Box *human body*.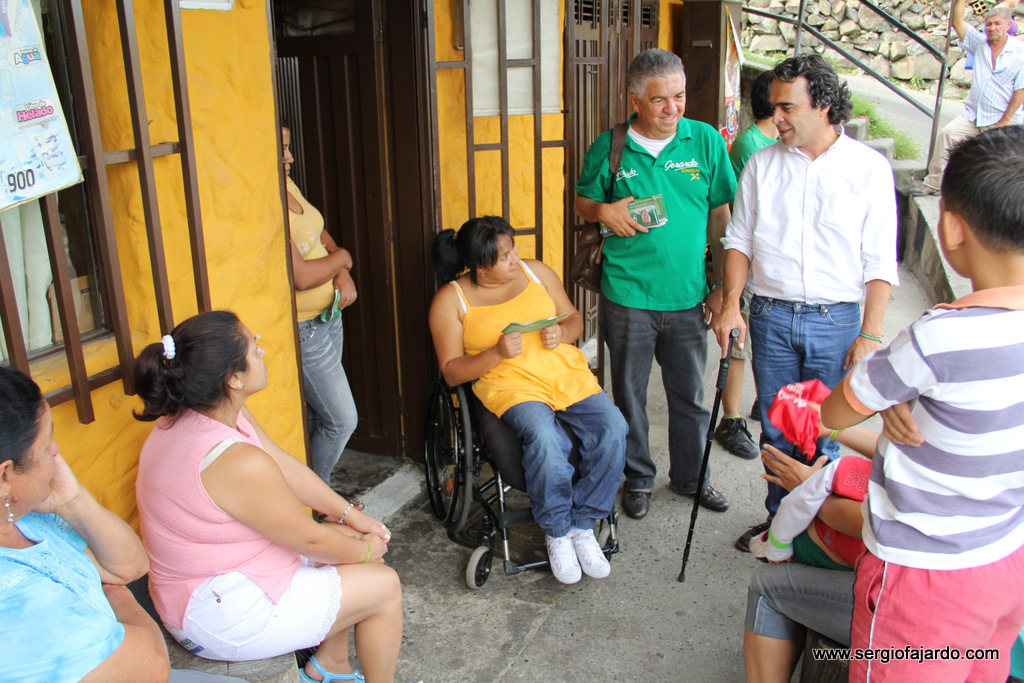
l=820, t=123, r=1023, b=682.
